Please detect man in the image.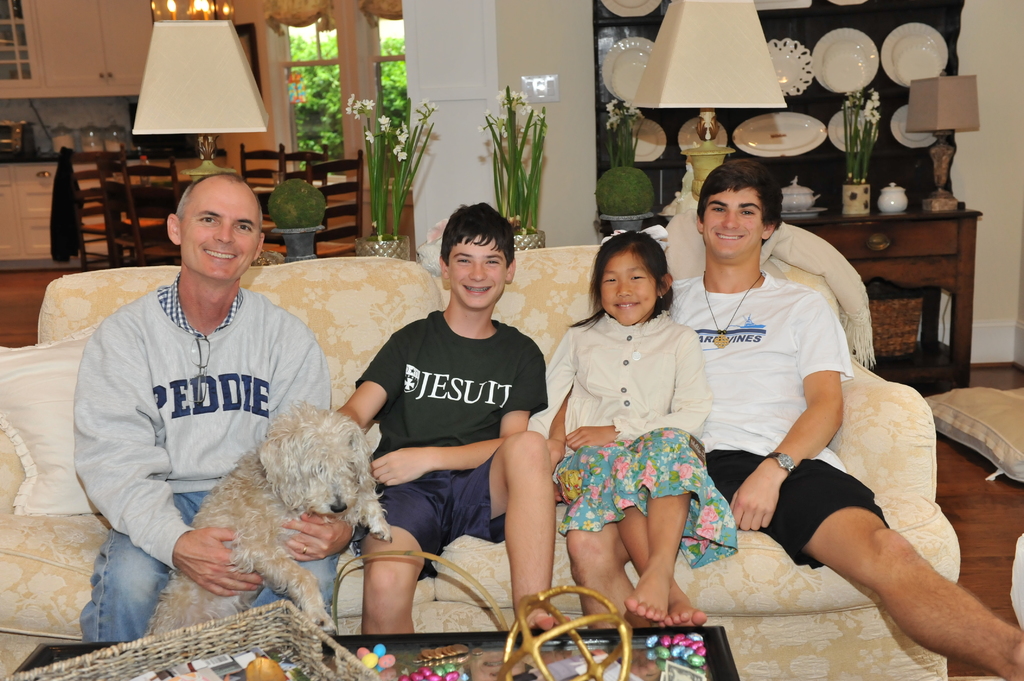
select_region(548, 156, 1023, 680).
